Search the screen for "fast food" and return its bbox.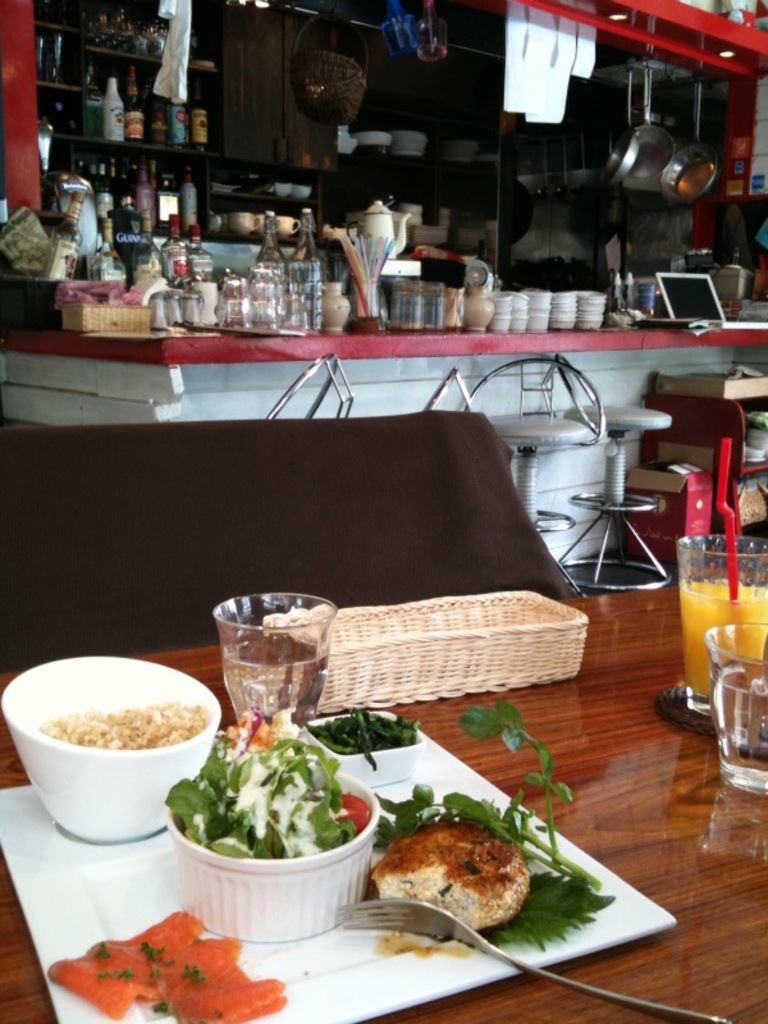
Found: select_region(51, 909, 284, 1023).
